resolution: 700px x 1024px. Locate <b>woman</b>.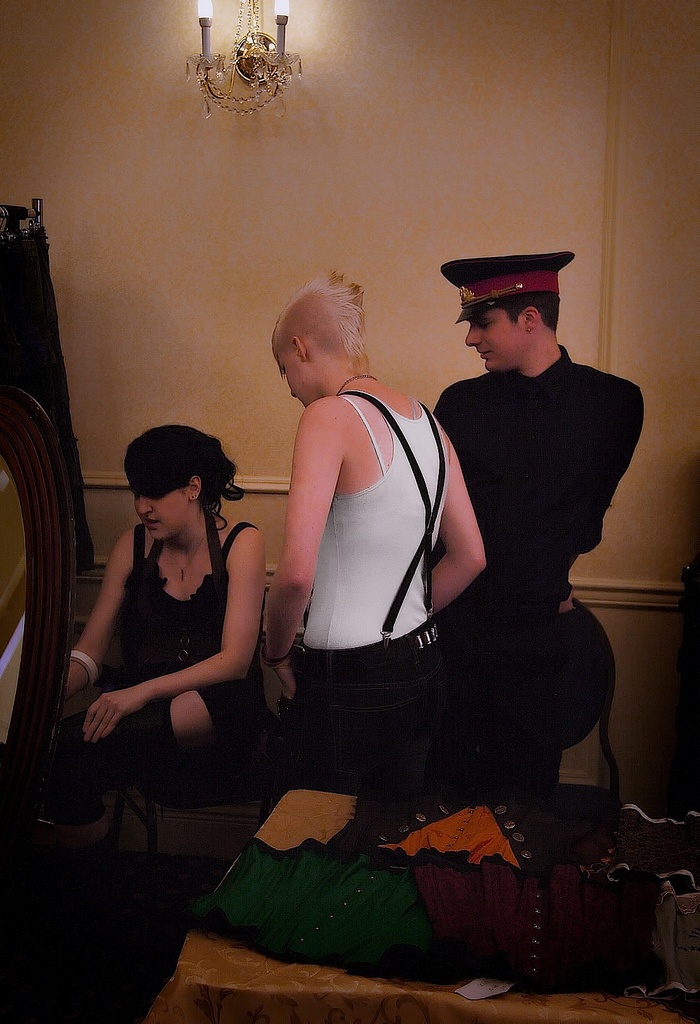
<region>254, 242, 453, 728</region>.
